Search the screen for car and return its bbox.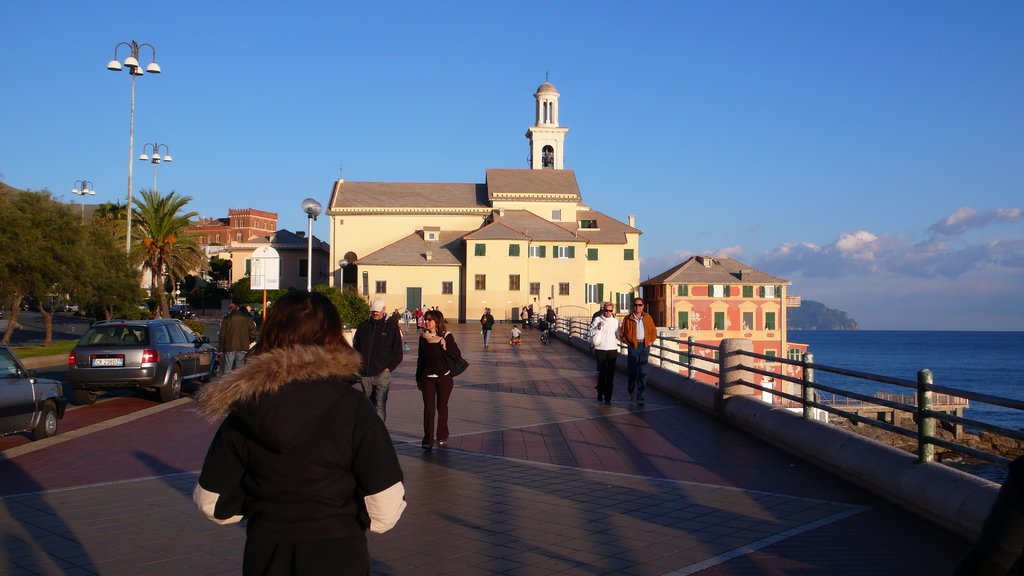
Found: (left=0, top=343, right=68, bottom=439).
